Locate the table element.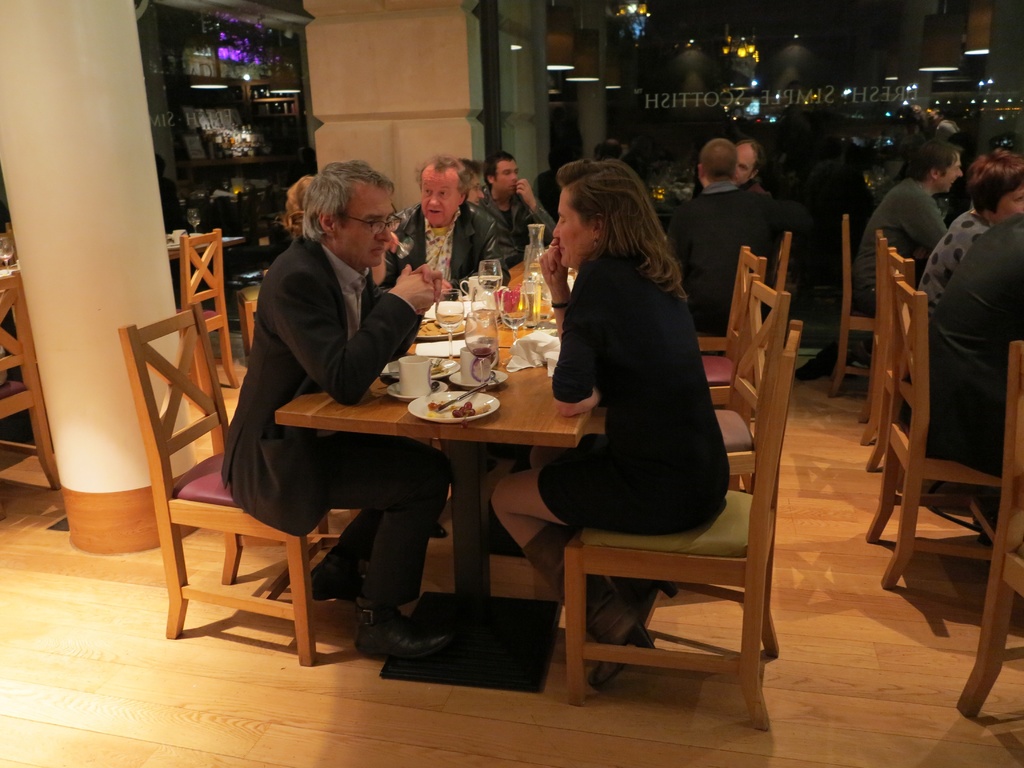
Element bbox: pyautogui.locateOnScreen(267, 254, 601, 700).
